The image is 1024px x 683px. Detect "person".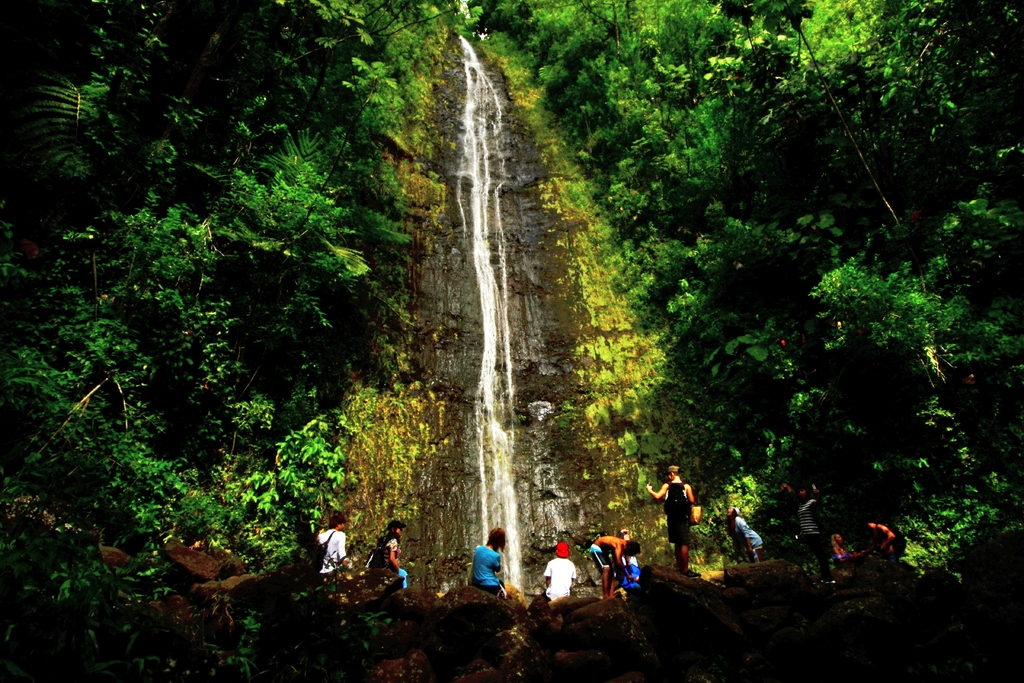
Detection: 615 532 641 594.
